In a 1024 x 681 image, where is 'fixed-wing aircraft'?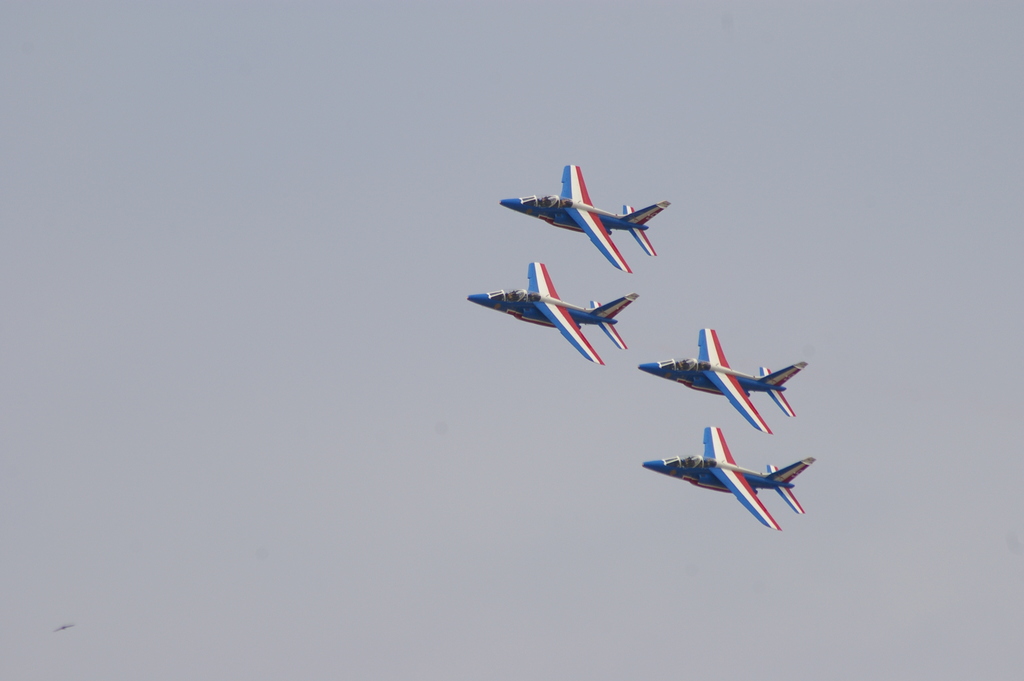
<region>496, 166, 685, 275</region>.
